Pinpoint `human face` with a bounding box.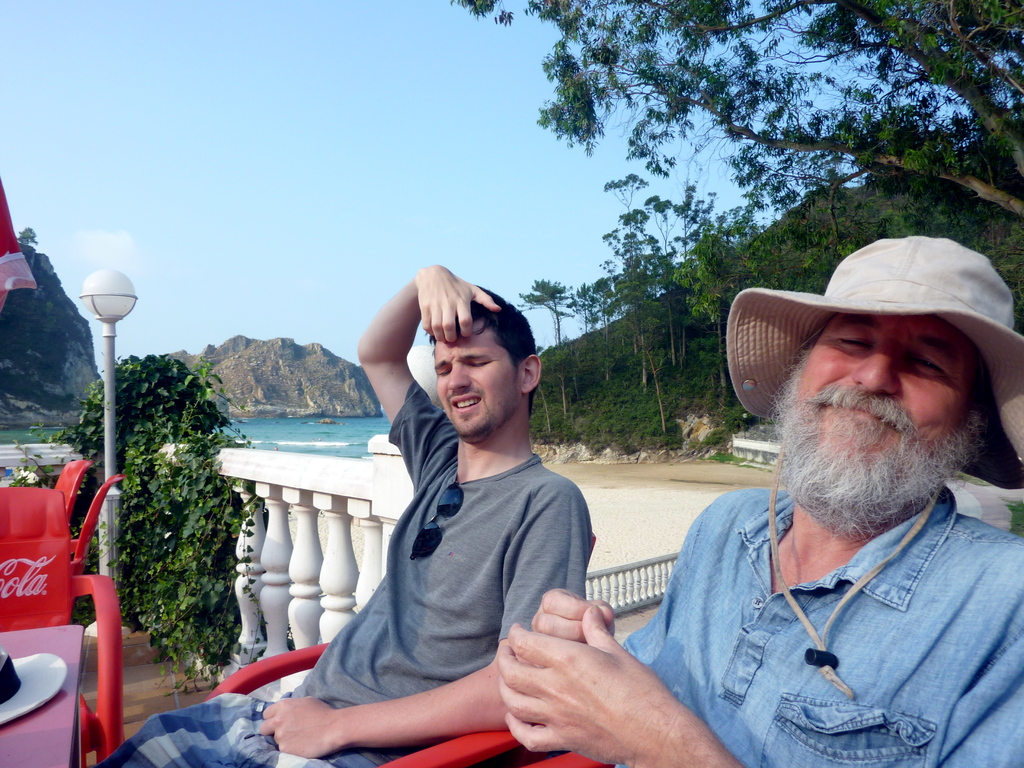
pyautogui.locateOnScreen(435, 330, 526, 437).
